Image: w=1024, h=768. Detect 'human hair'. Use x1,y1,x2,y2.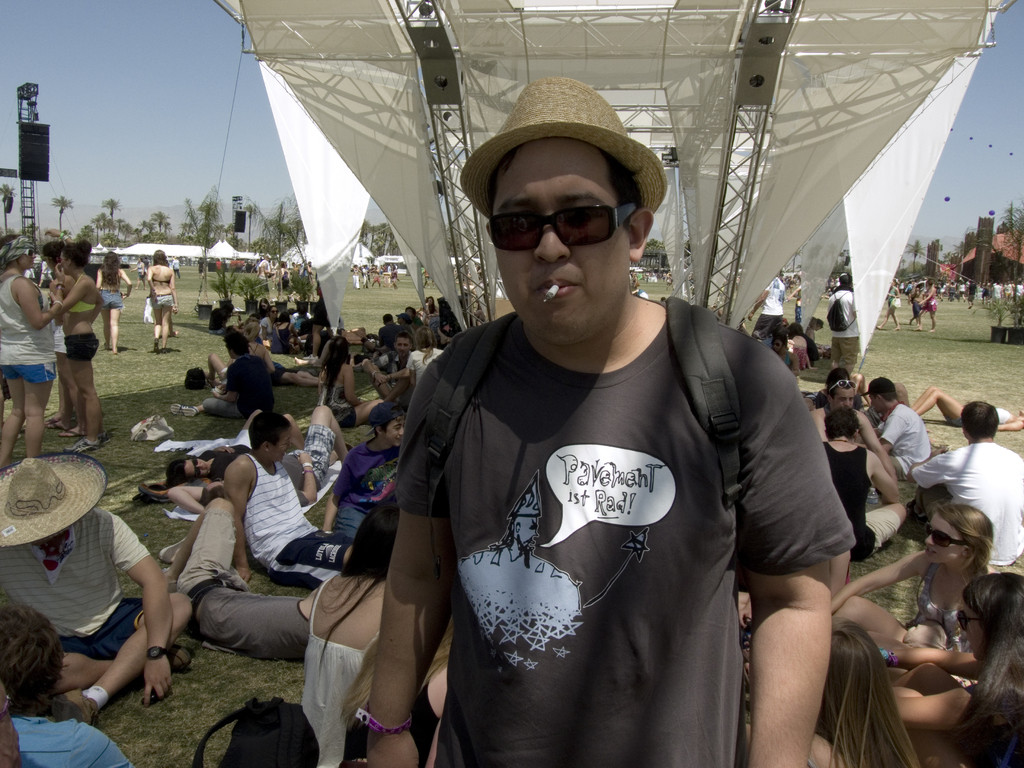
368,401,398,431.
